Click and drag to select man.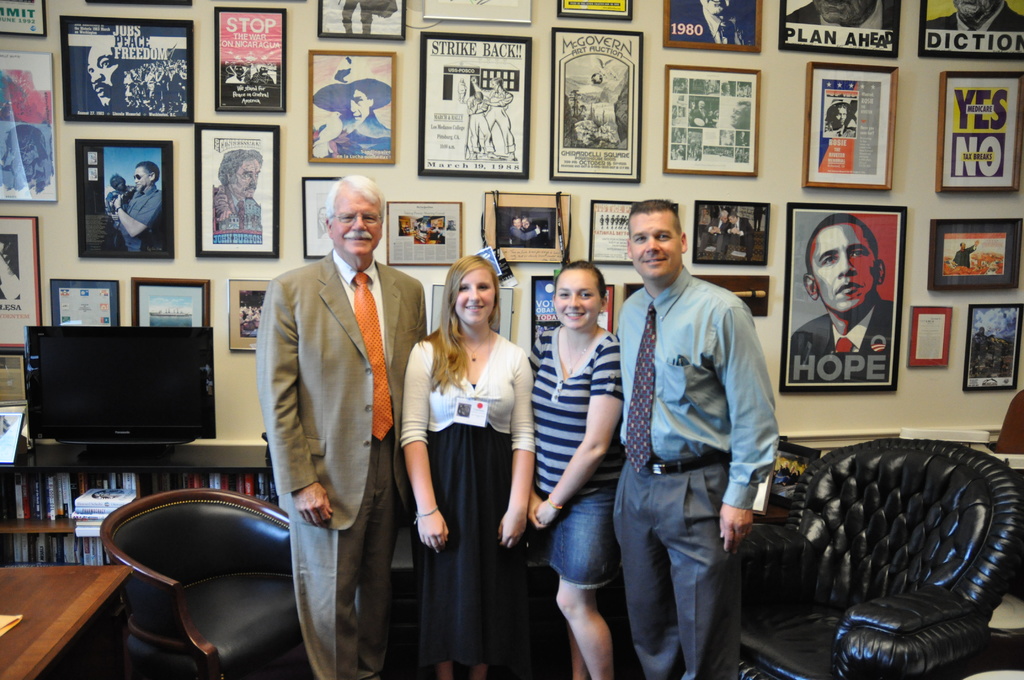
Selection: {"left": 467, "top": 90, "right": 497, "bottom": 157}.
